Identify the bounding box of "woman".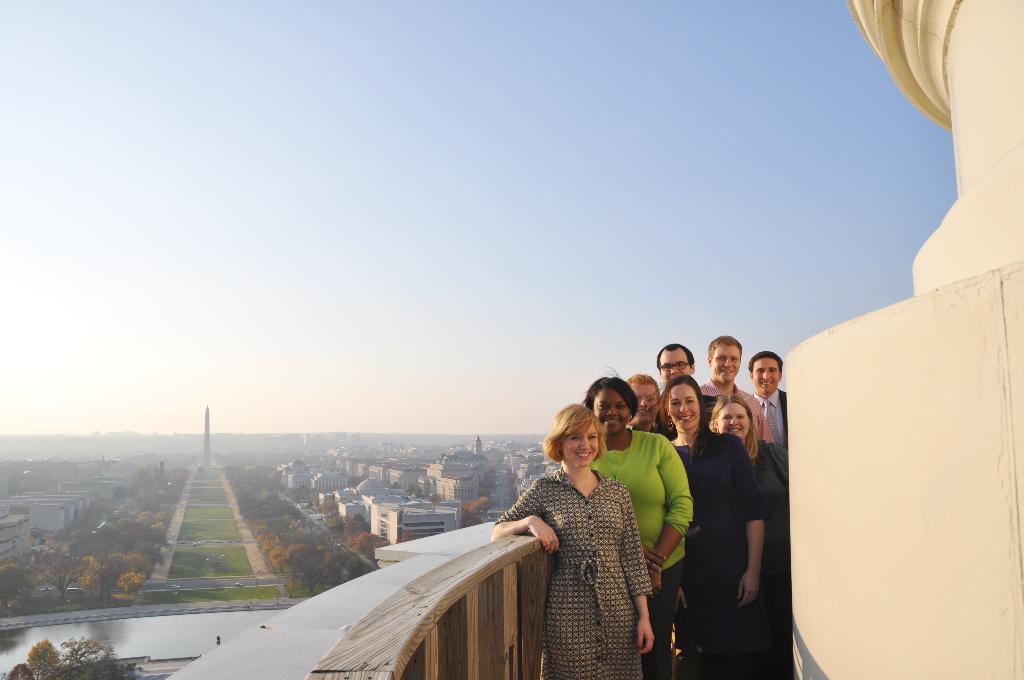
[578, 364, 693, 679].
